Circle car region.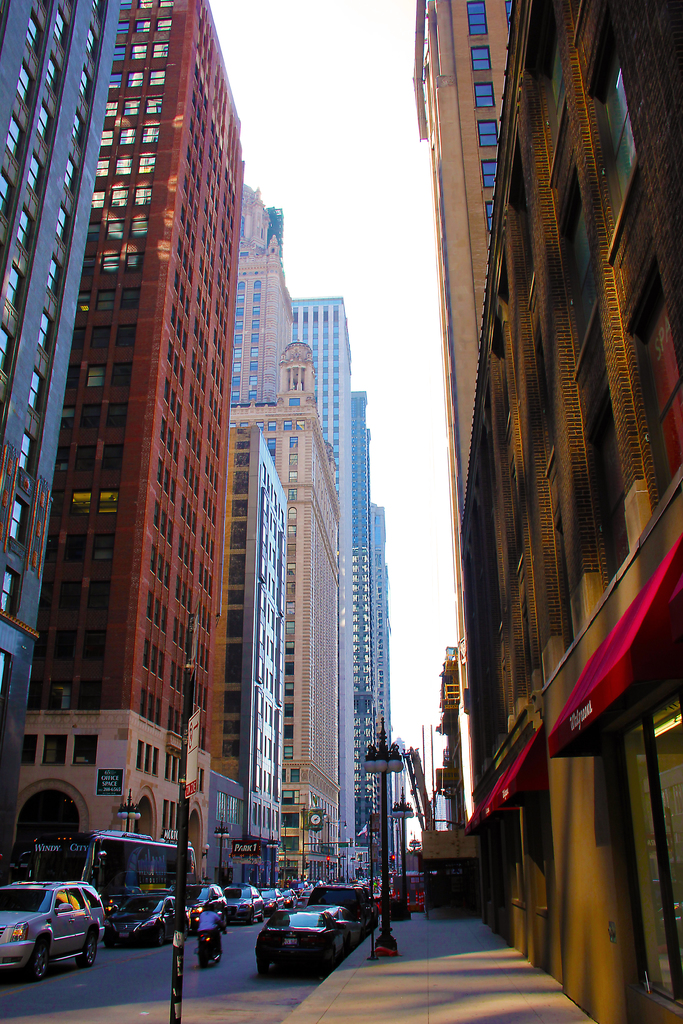
Region: <bbox>375, 893, 389, 915</bbox>.
